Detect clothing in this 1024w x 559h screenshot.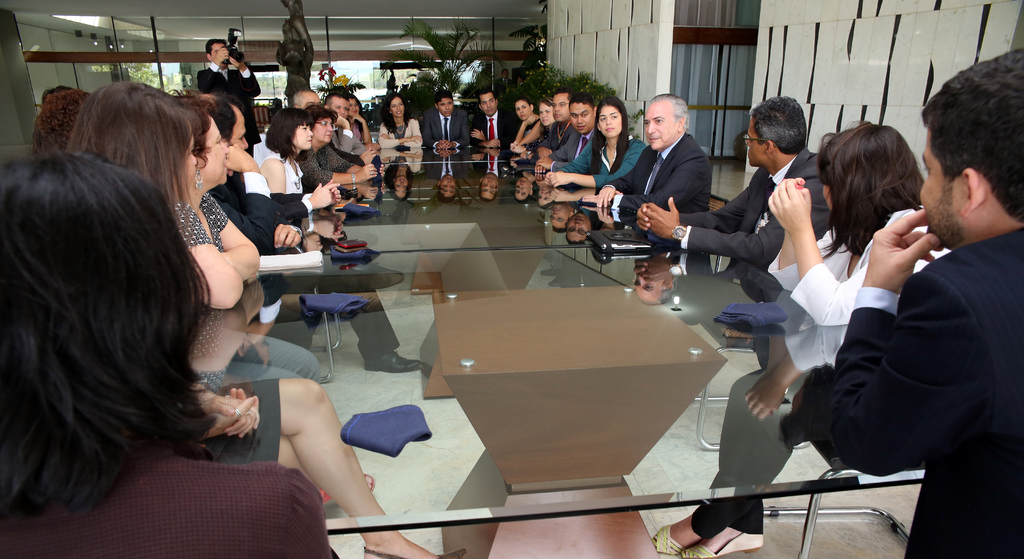
Detection: <bbox>681, 138, 832, 265</bbox>.
